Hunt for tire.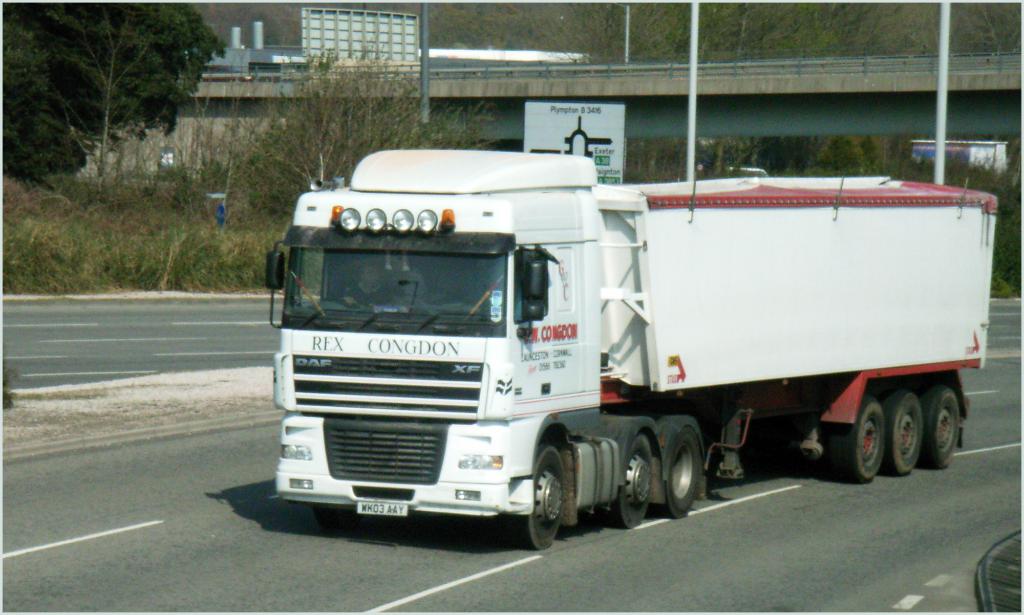
Hunted down at 598,433,653,527.
